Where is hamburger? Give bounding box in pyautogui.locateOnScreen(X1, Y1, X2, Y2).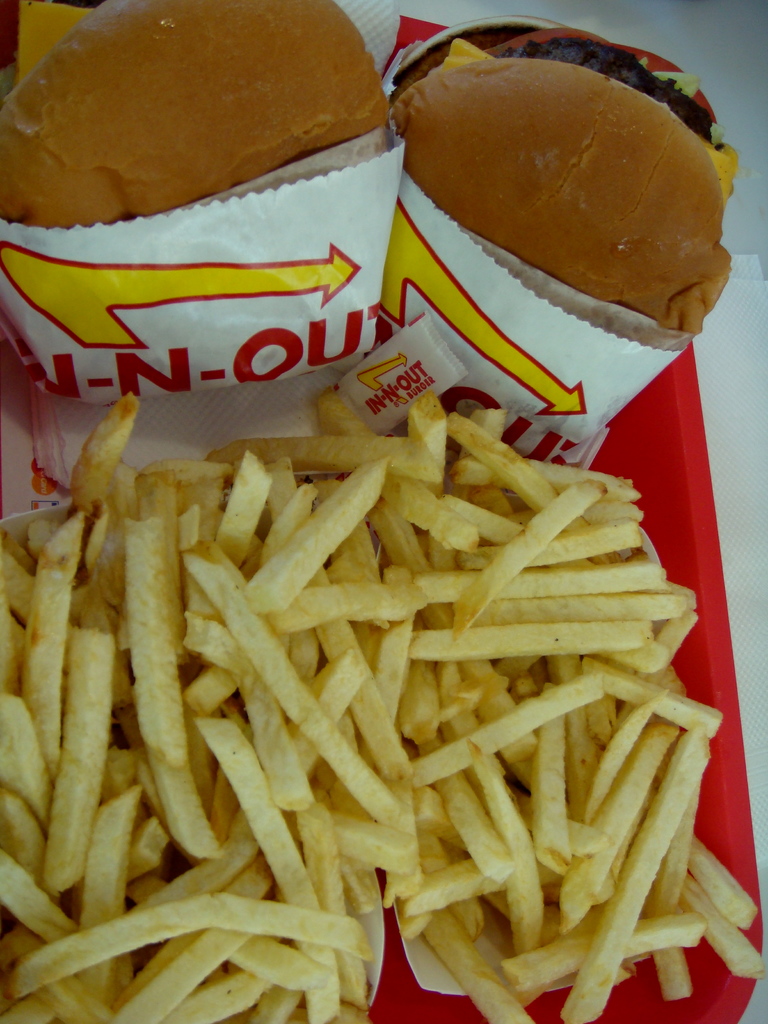
pyautogui.locateOnScreen(0, 0, 383, 407).
